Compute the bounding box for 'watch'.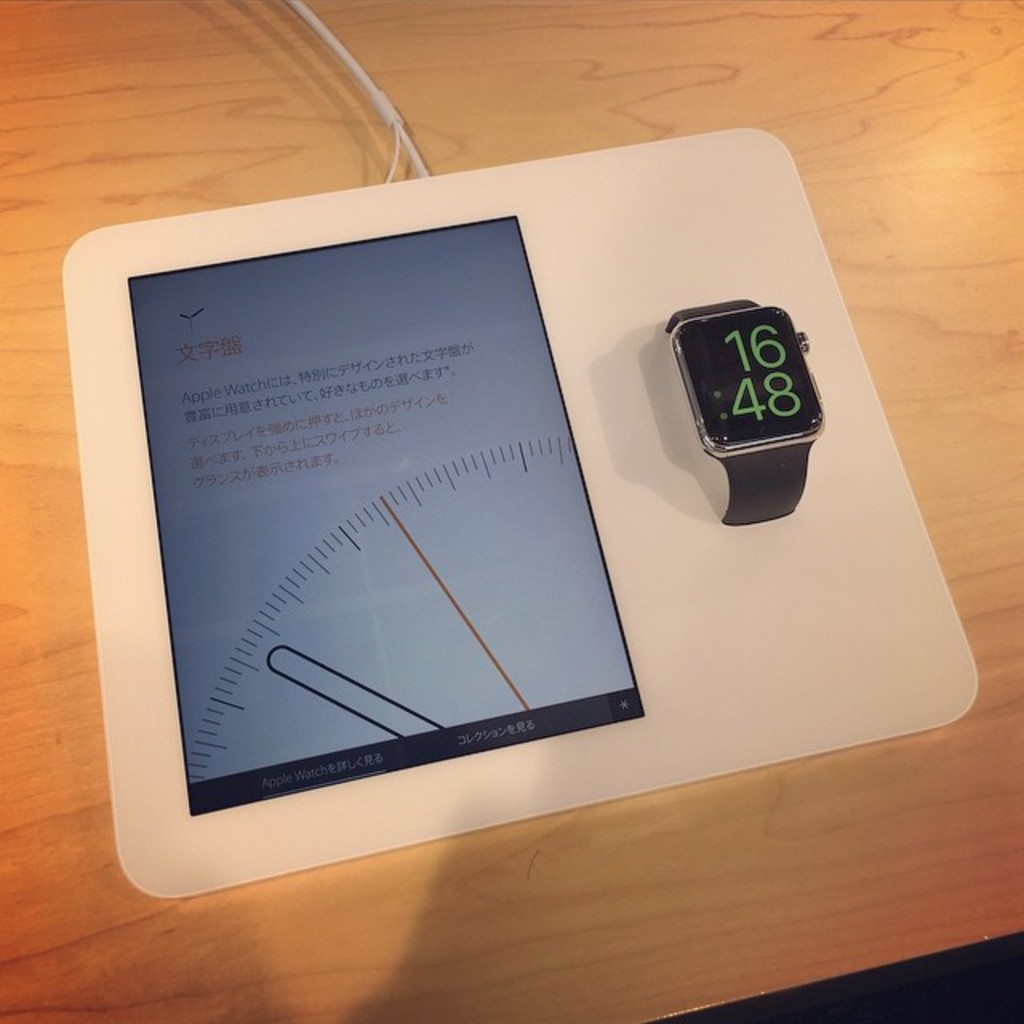
[656,290,819,542].
